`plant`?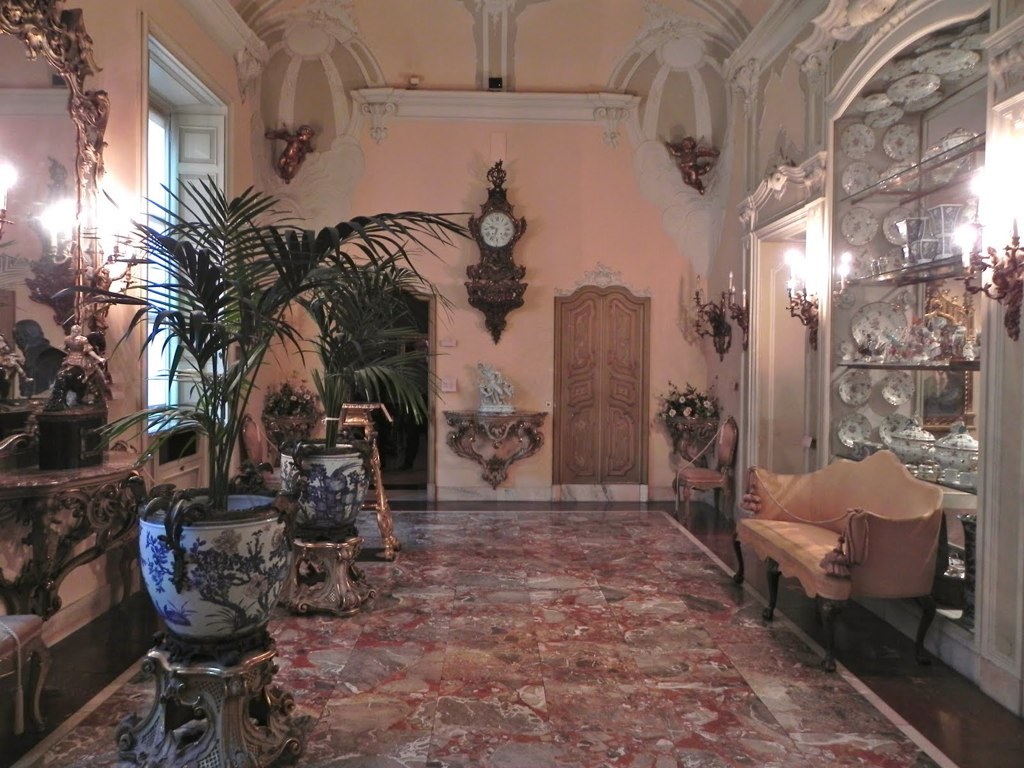
detection(47, 170, 476, 512)
